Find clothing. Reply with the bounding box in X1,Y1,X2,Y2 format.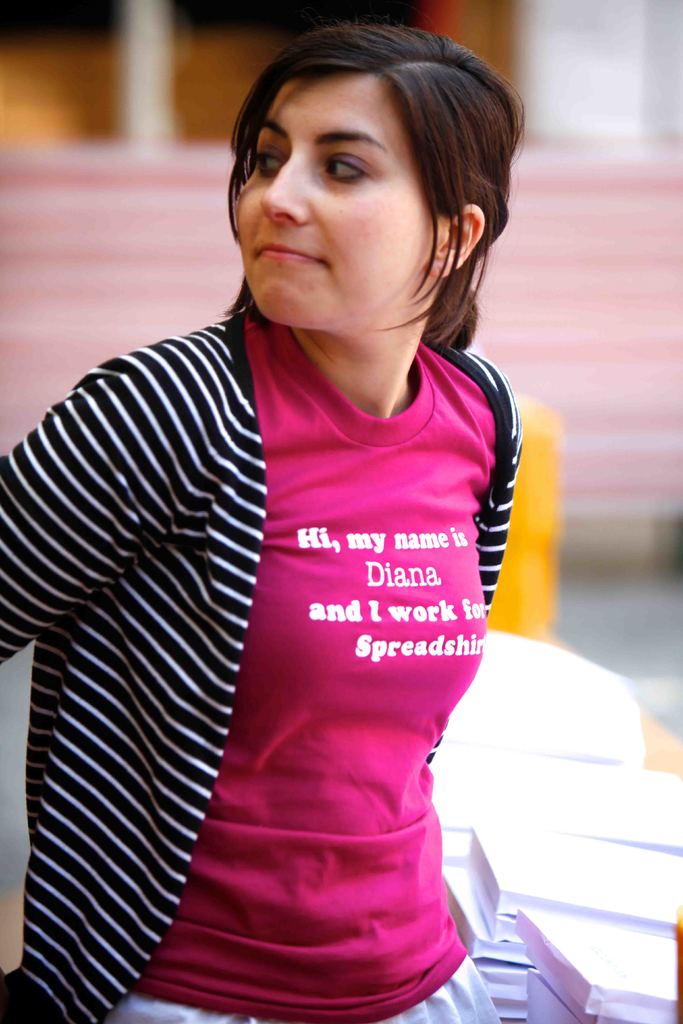
0,306,519,1023.
